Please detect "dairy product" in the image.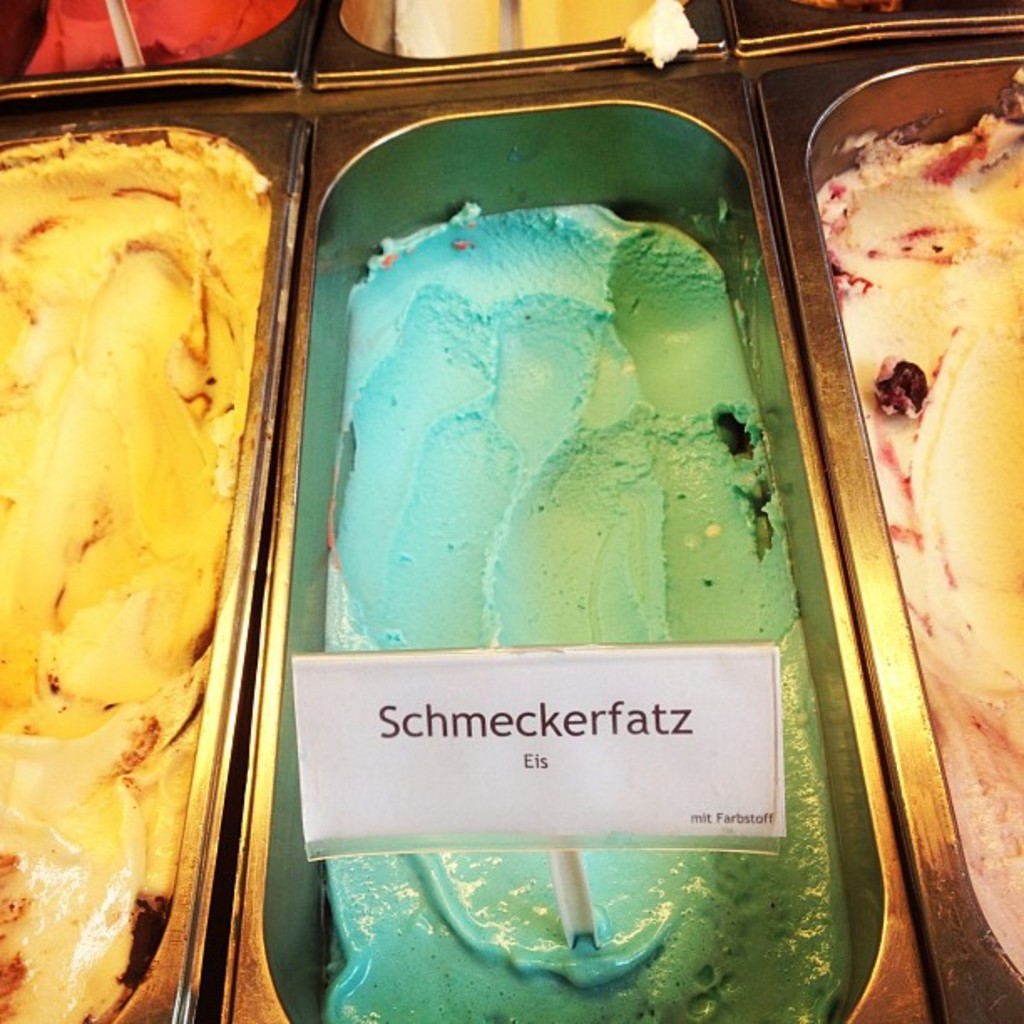
[845,57,1014,975].
